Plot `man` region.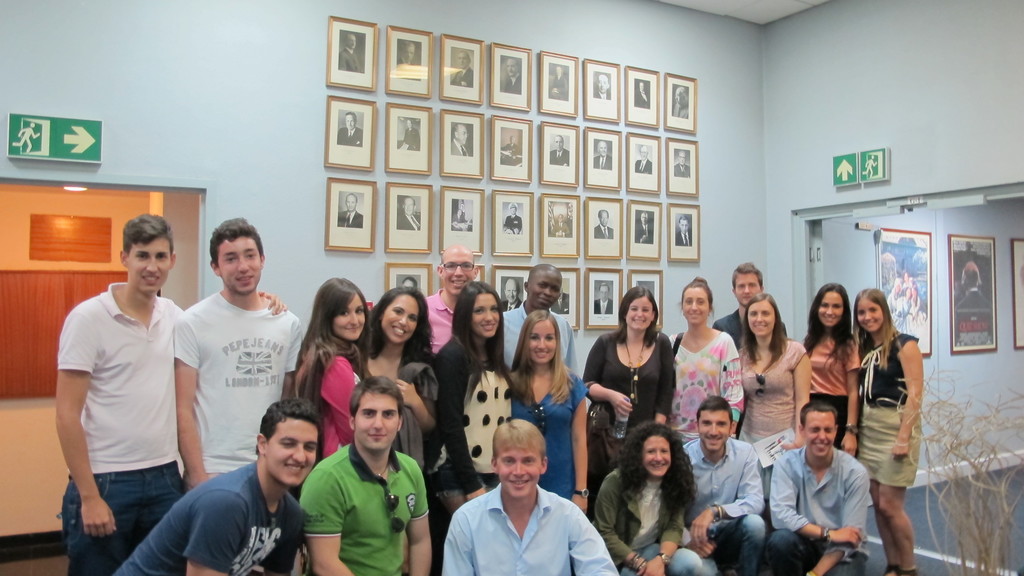
Plotted at <bbox>500, 276, 521, 311</bbox>.
